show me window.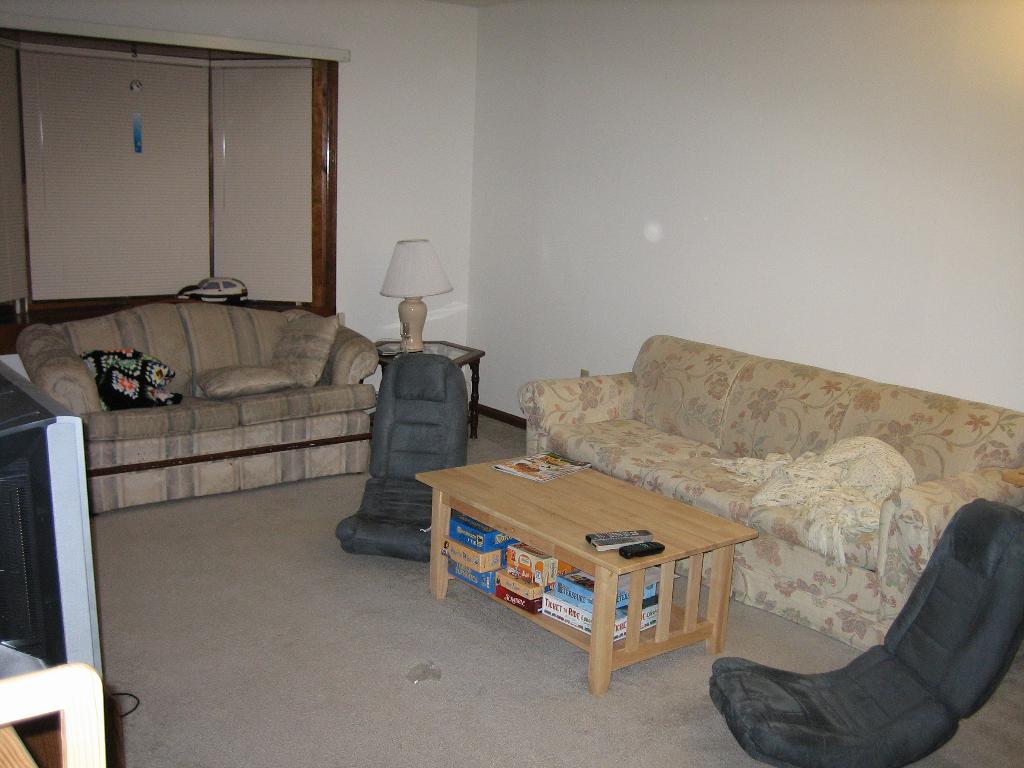
window is here: 0, 28, 333, 337.
